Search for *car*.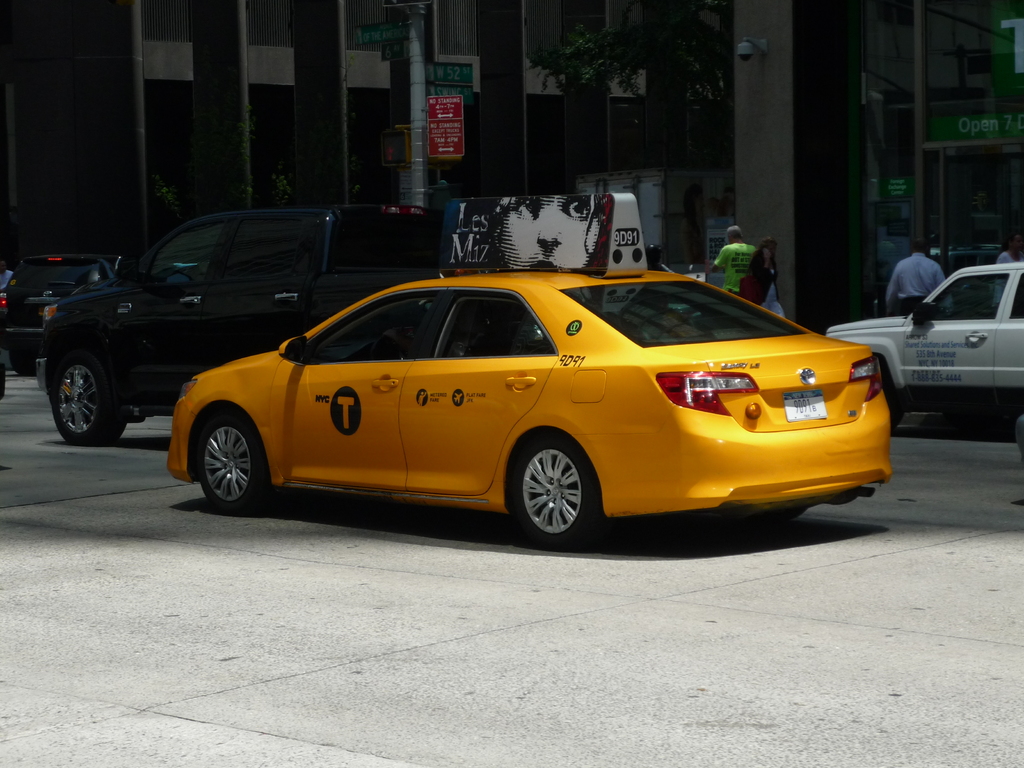
Found at bbox=[824, 260, 1023, 425].
